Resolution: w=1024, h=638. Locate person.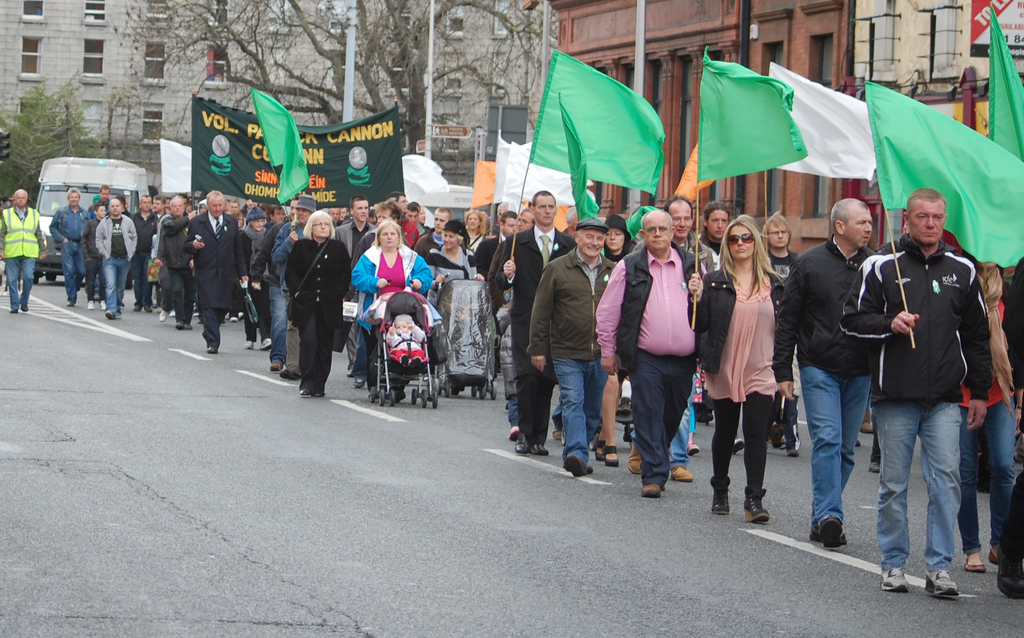
pyautogui.locateOnScreen(625, 196, 710, 484).
